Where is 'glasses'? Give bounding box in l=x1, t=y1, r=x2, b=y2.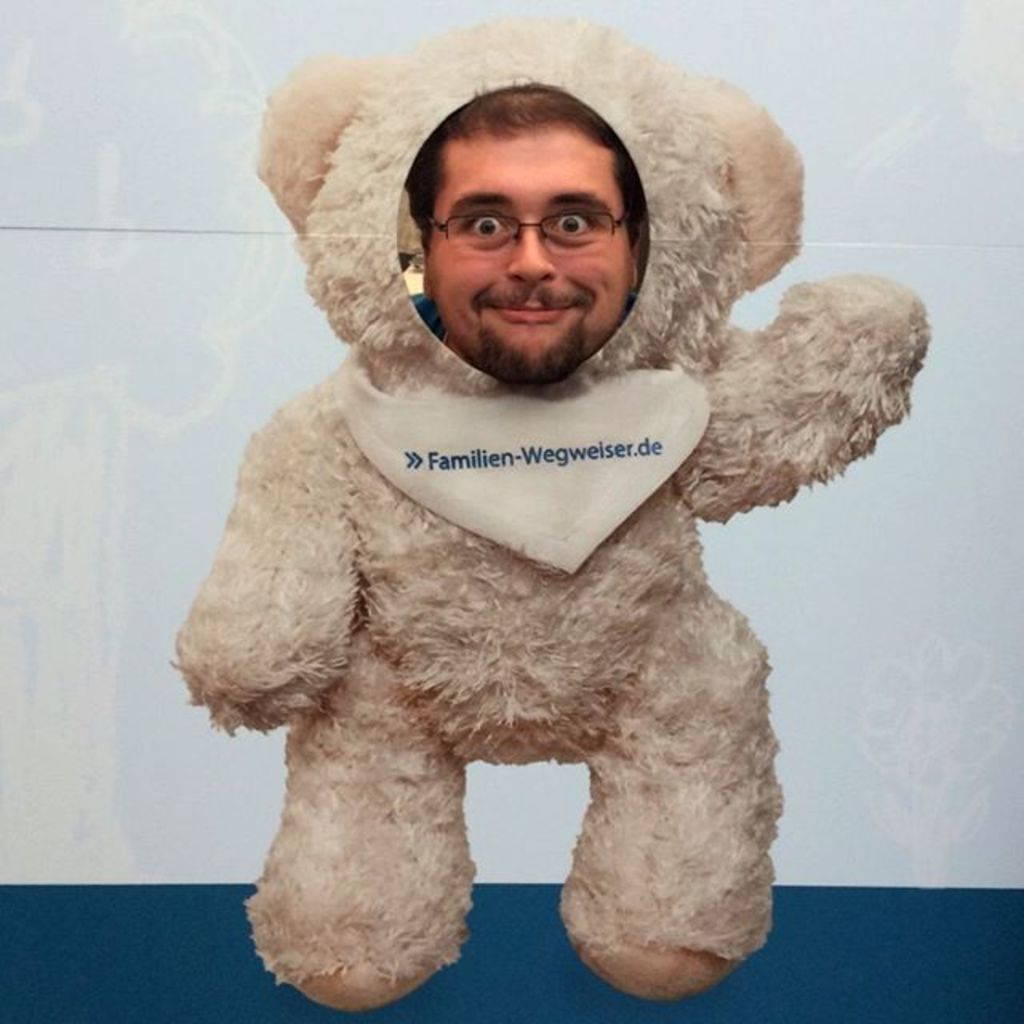
l=422, t=189, r=637, b=270.
